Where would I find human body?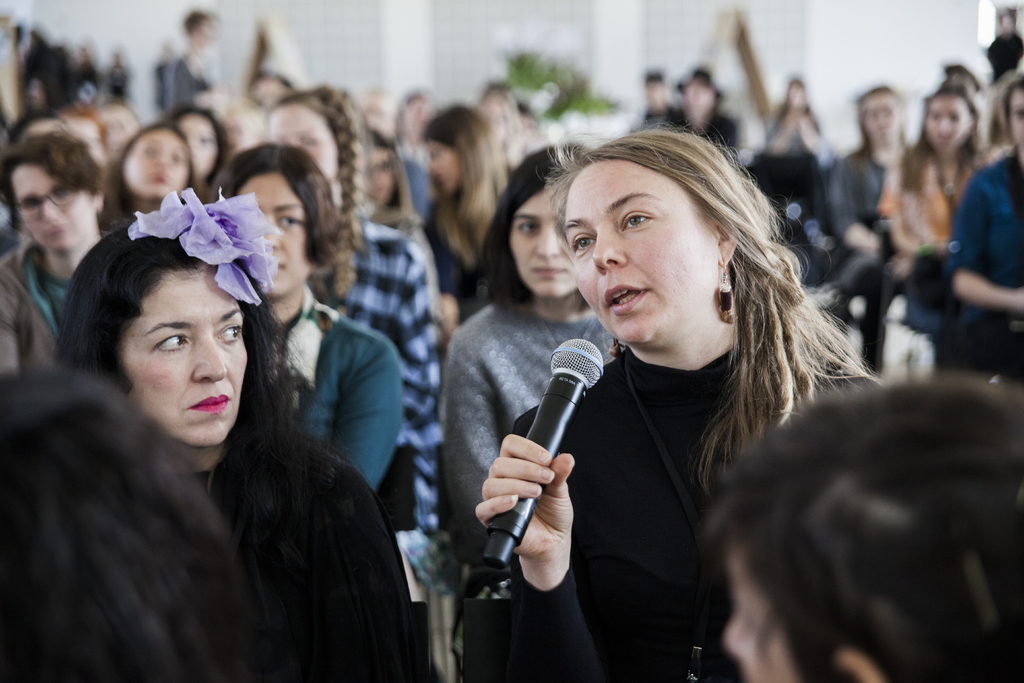
At [x1=102, y1=51, x2=133, y2=100].
